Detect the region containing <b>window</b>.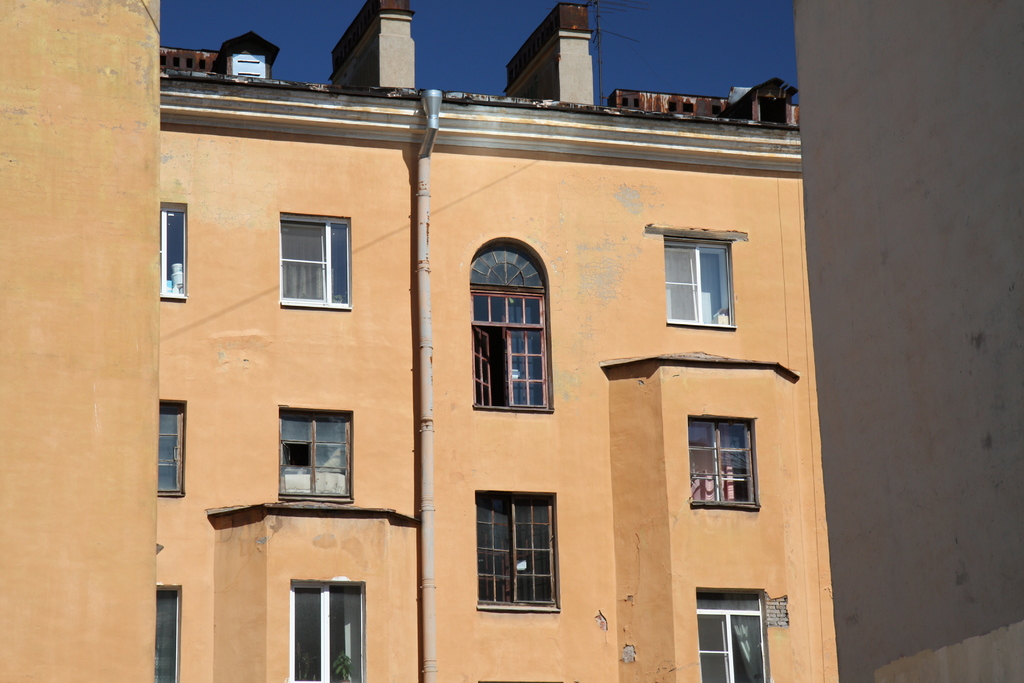
690/417/758/511.
